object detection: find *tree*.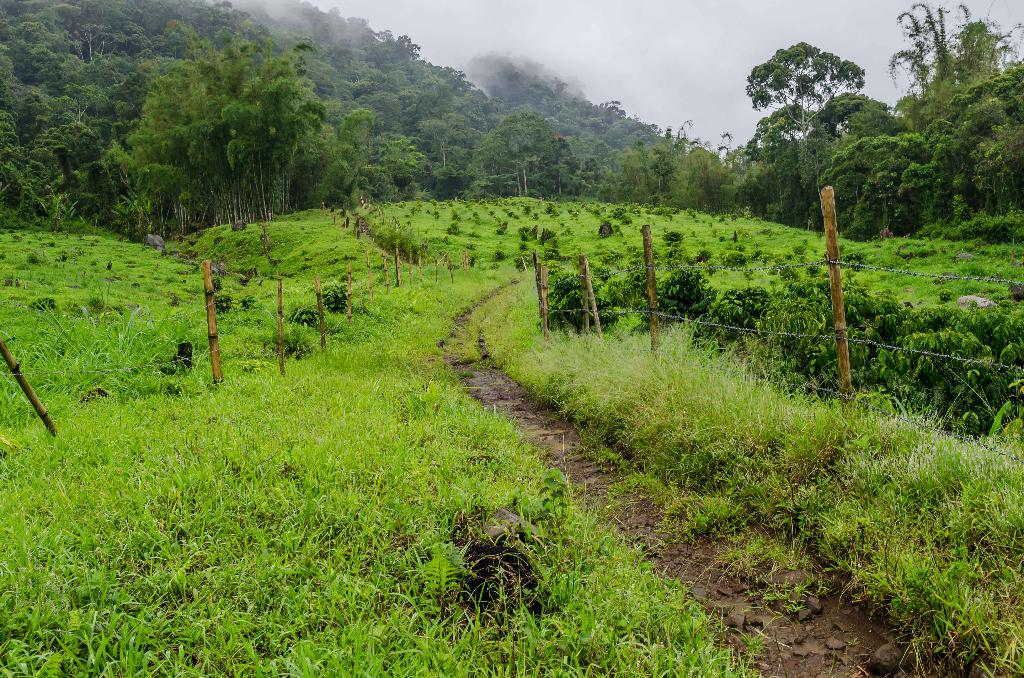
bbox=[735, 29, 883, 201].
